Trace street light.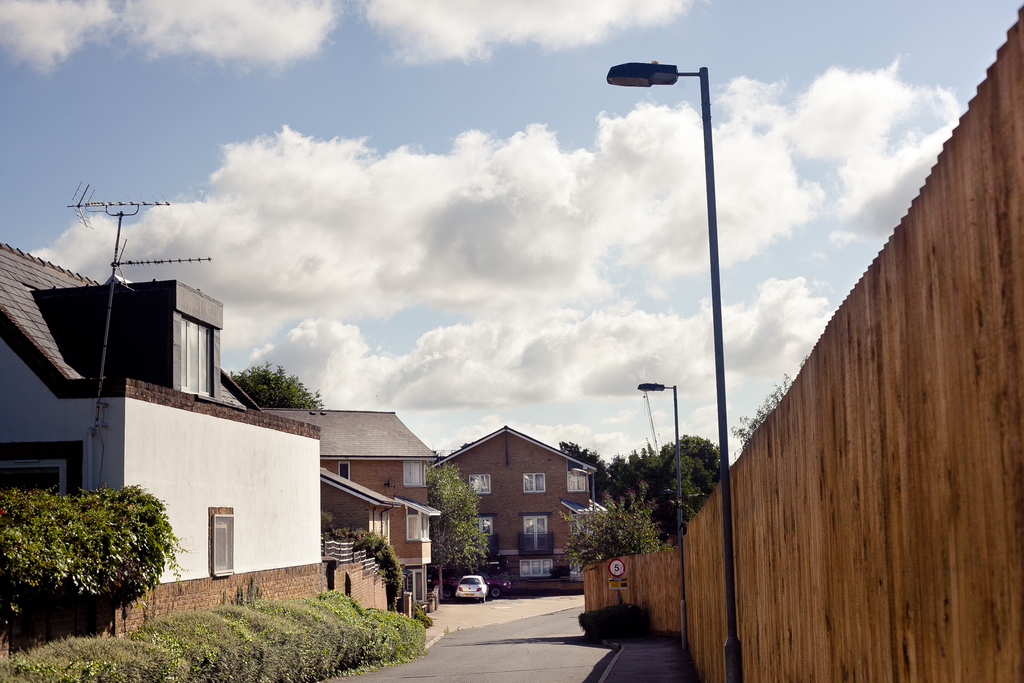
Traced to bbox=(567, 468, 596, 562).
